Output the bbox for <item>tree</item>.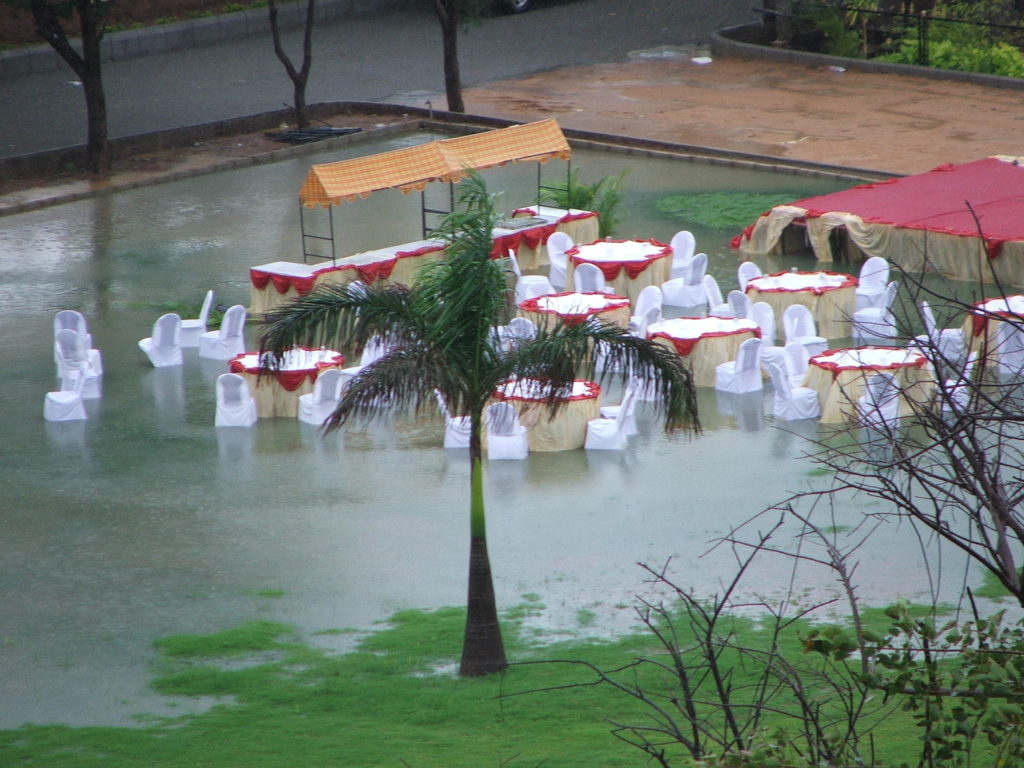
258, 0, 315, 130.
